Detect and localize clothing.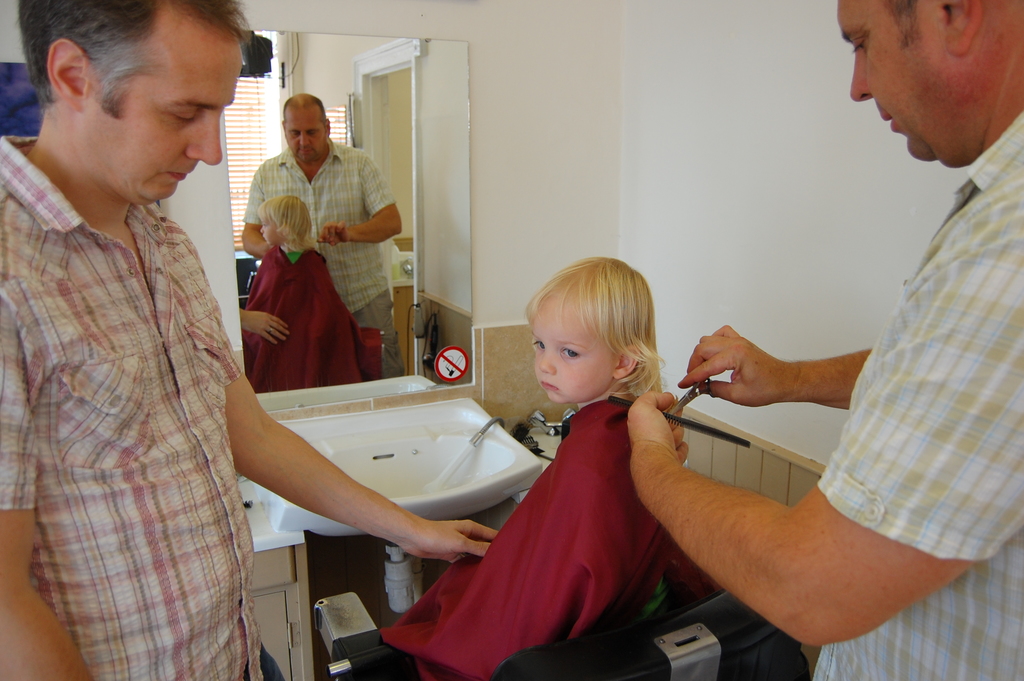
Localized at left=806, top=106, right=1023, bottom=680.
